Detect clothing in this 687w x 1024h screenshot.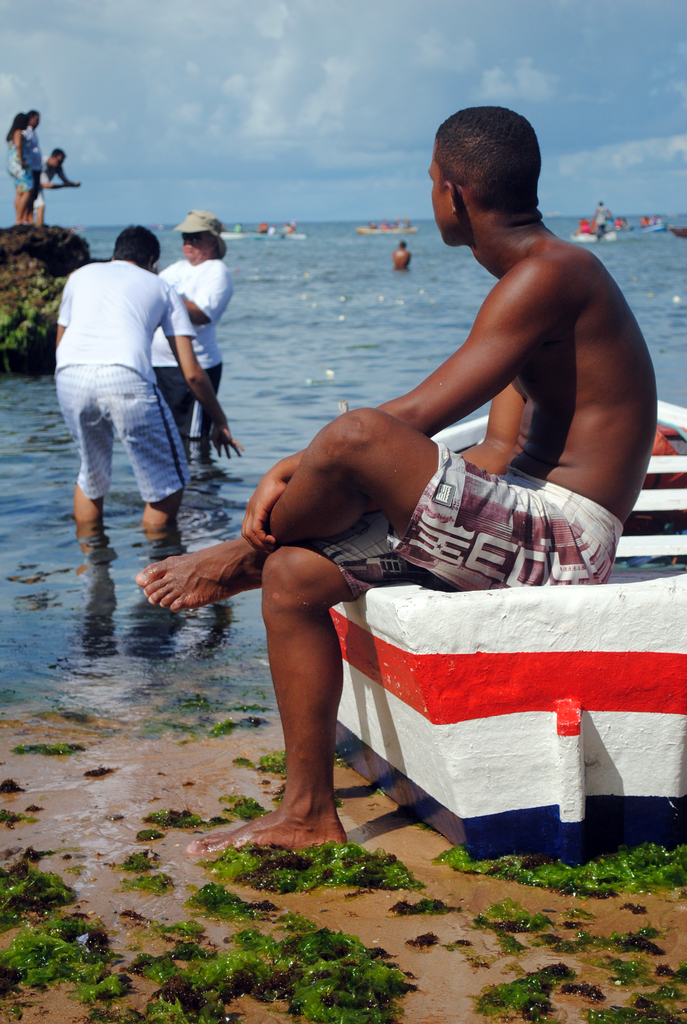
Detection: [143,252,228,452].
